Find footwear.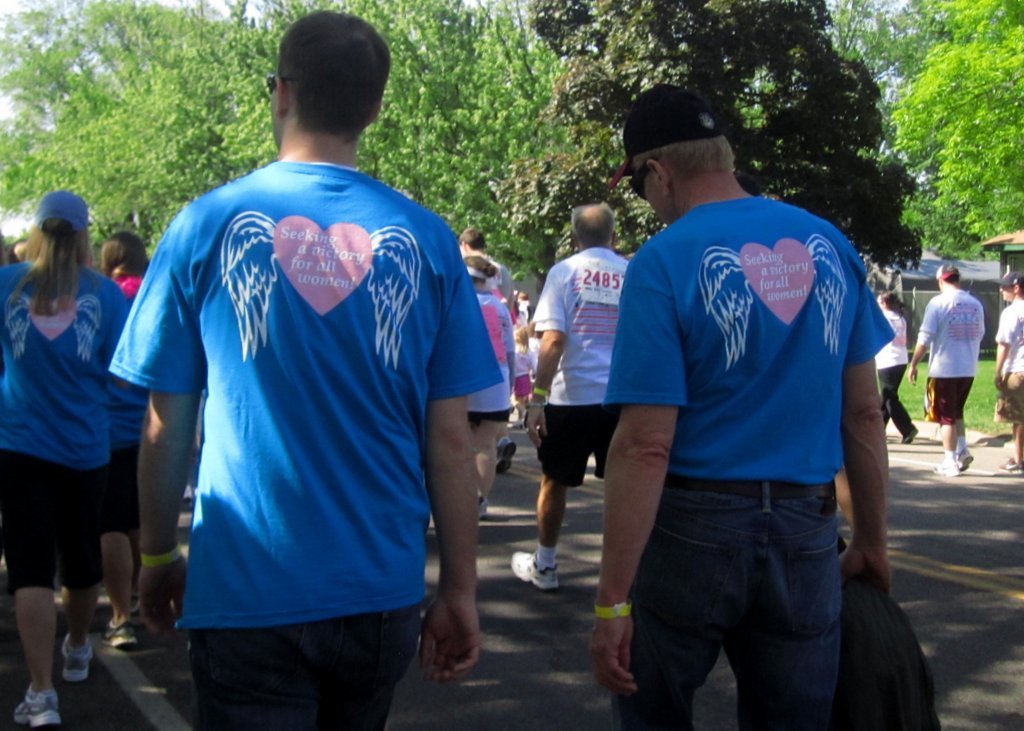
(x1=59, y1=635, x2=93, y2=679).
